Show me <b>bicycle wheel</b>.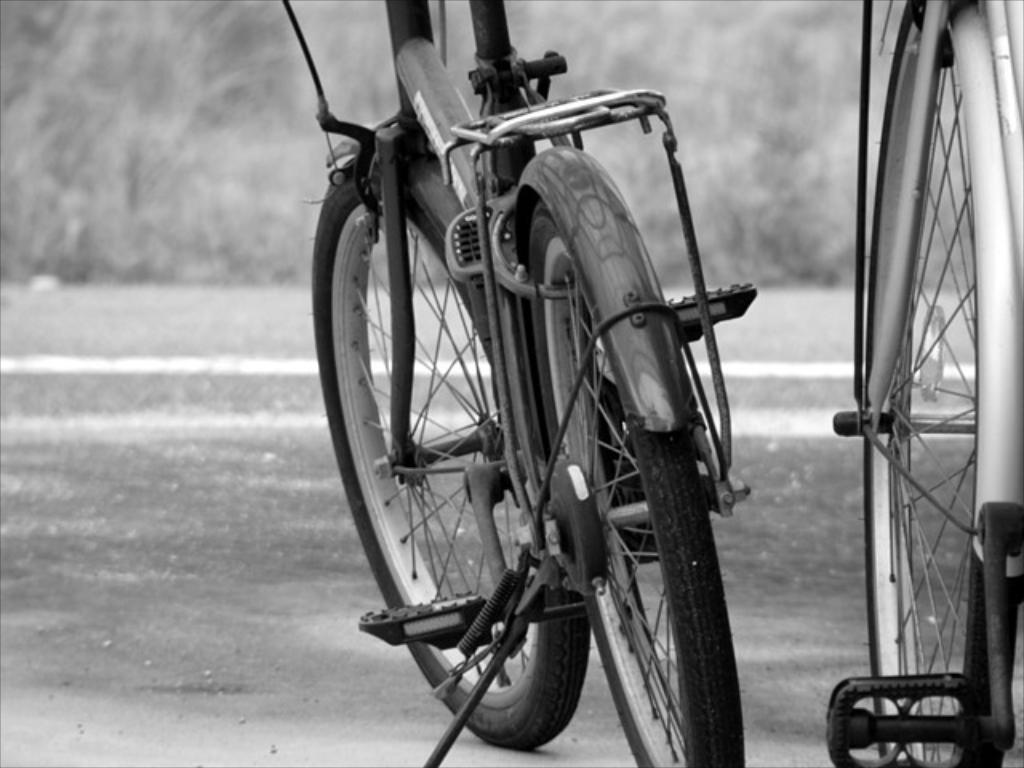
<b>bicycle wheel</b> is here: <box>526,187,742,766</box>.
